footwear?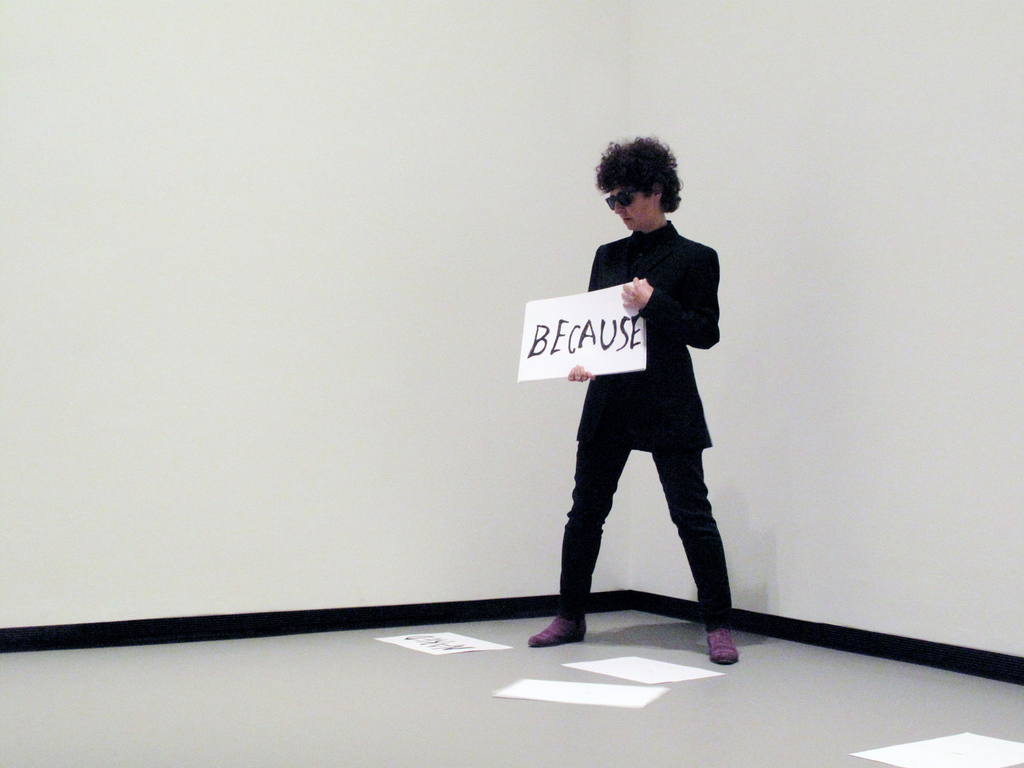
left=523, top=614, right=584, bottom=650
